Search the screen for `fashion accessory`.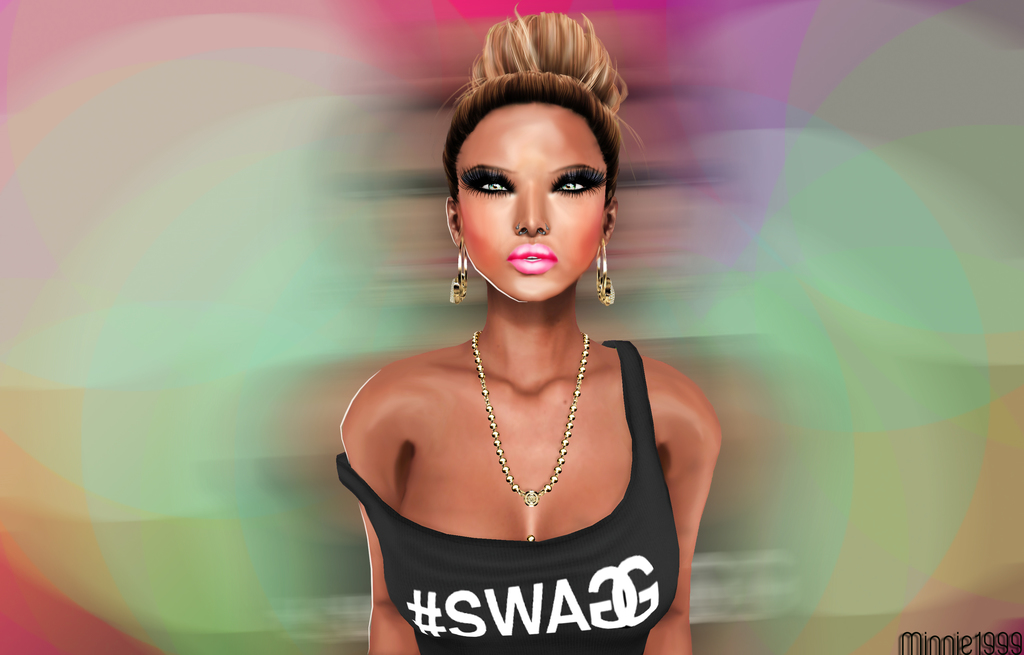
Found at 444, 243, 465, 299.
